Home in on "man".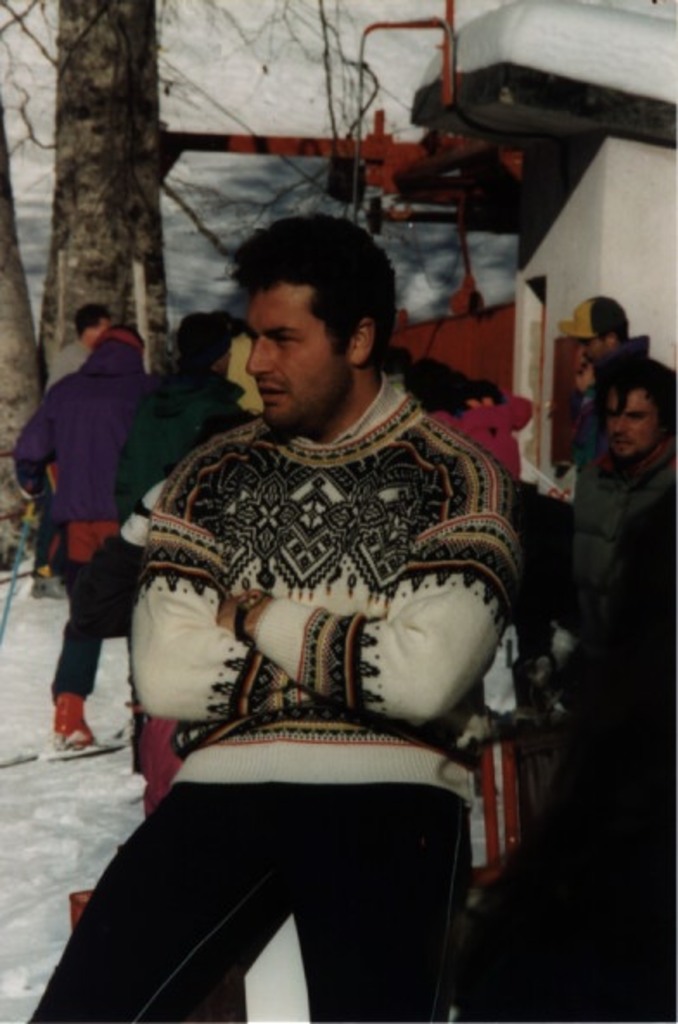
Homed in at l=112, t=308, r=249, b=770.
